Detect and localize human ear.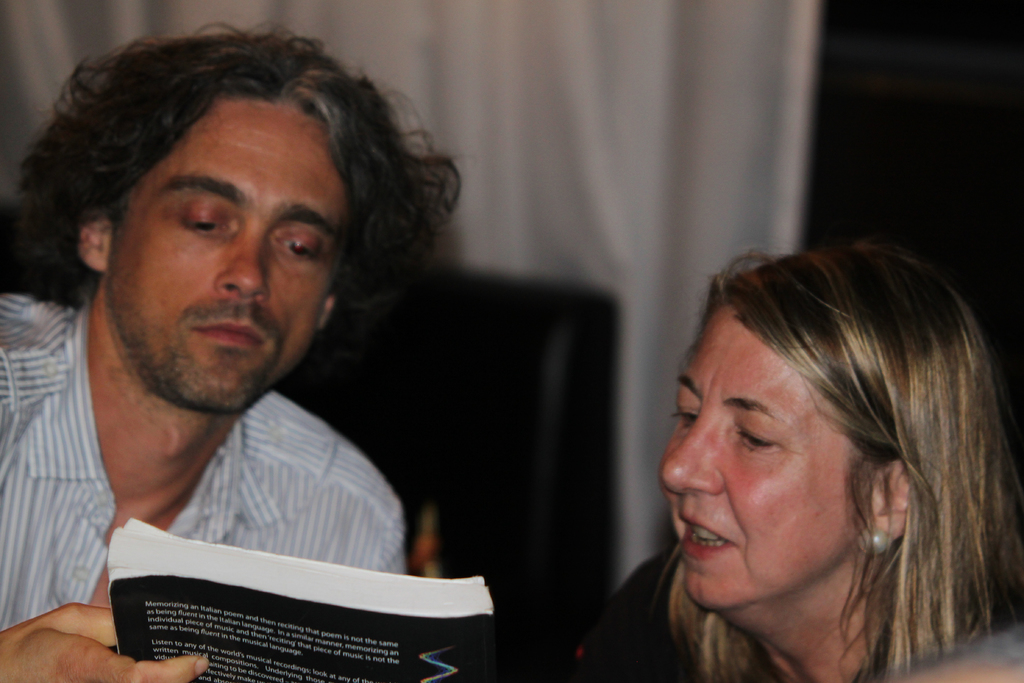
Localized at x1=76 y1=208 x2=115 y2=273.
